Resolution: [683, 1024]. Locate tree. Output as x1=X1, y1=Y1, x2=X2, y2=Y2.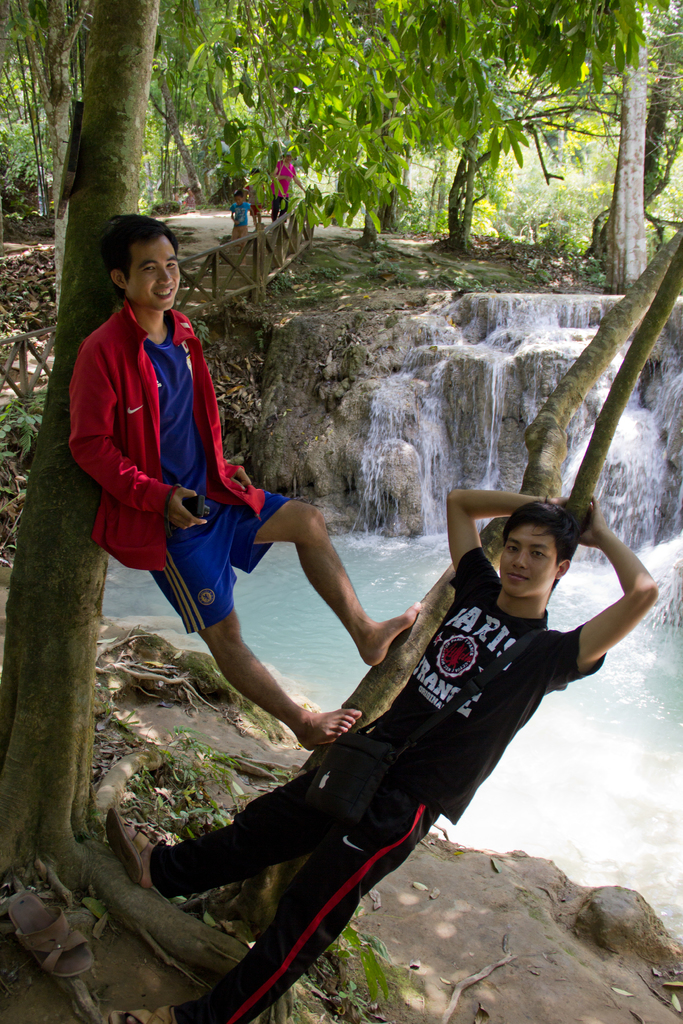
x1=3, y1=3, x2=679, y2=1021.
